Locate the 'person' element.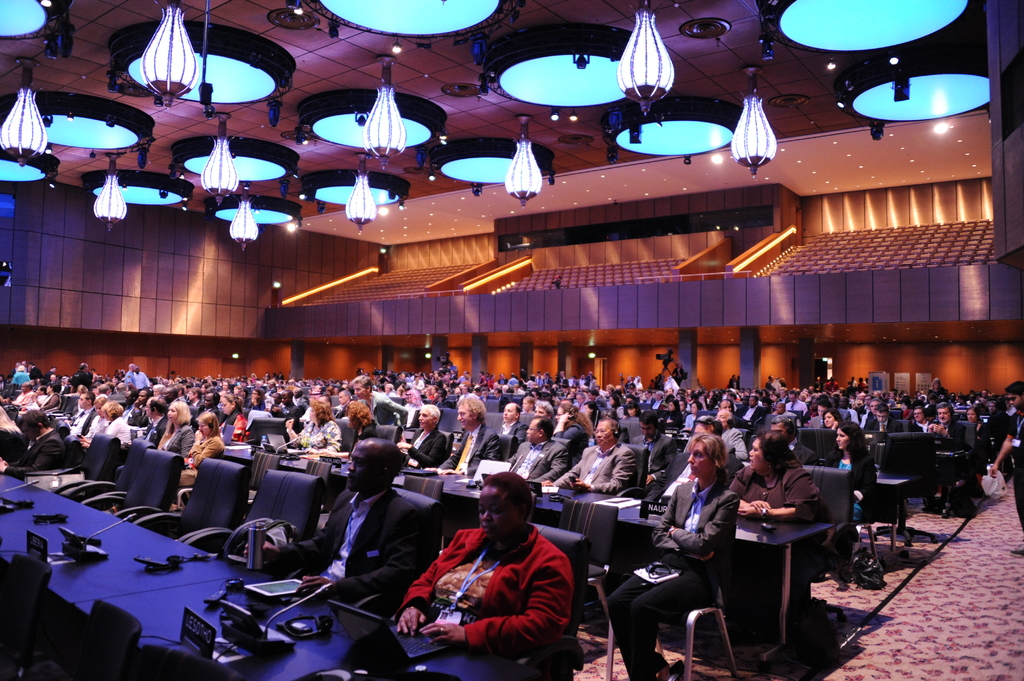
Element bbox: left=771, top=417, right=819, bottom=465.
